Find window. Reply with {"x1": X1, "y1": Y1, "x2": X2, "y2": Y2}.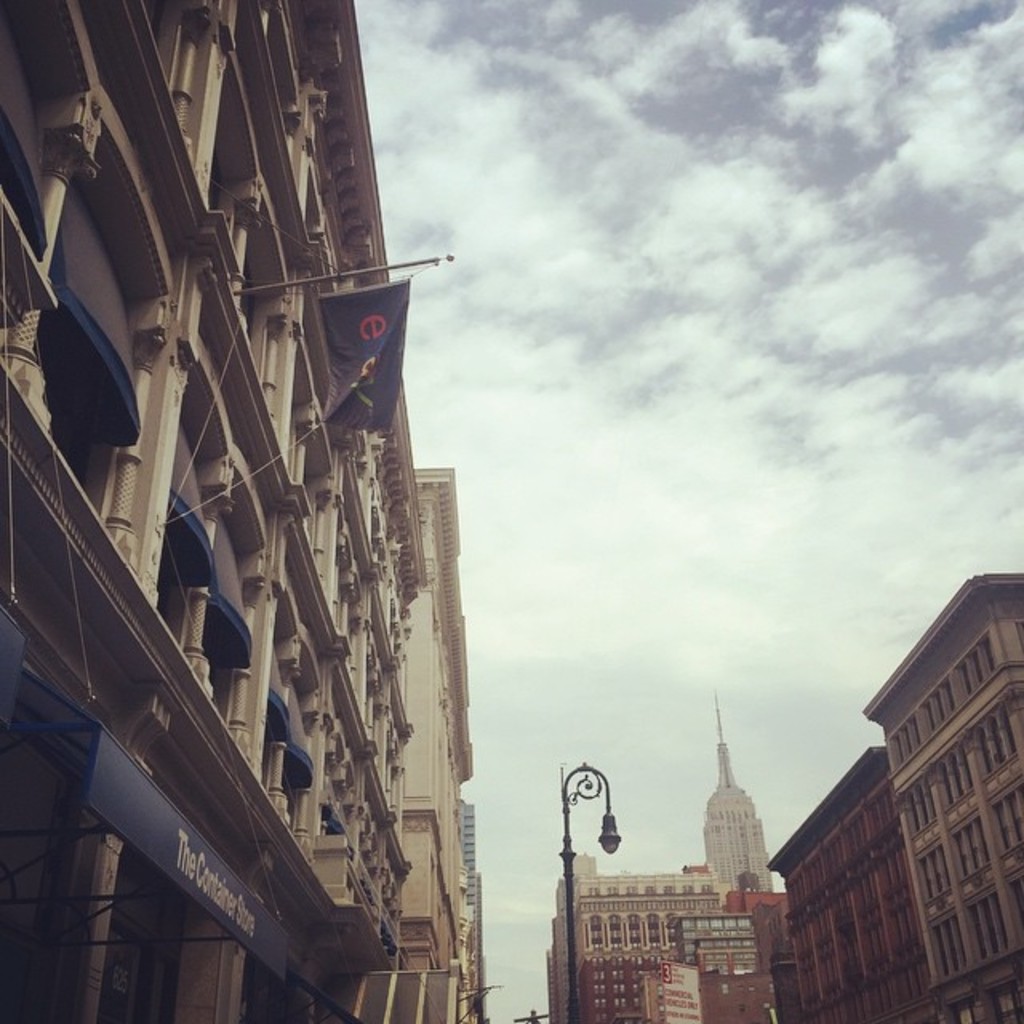
{"x1": 931, "y1": 730, "x2": 974, "y2": 816}.
